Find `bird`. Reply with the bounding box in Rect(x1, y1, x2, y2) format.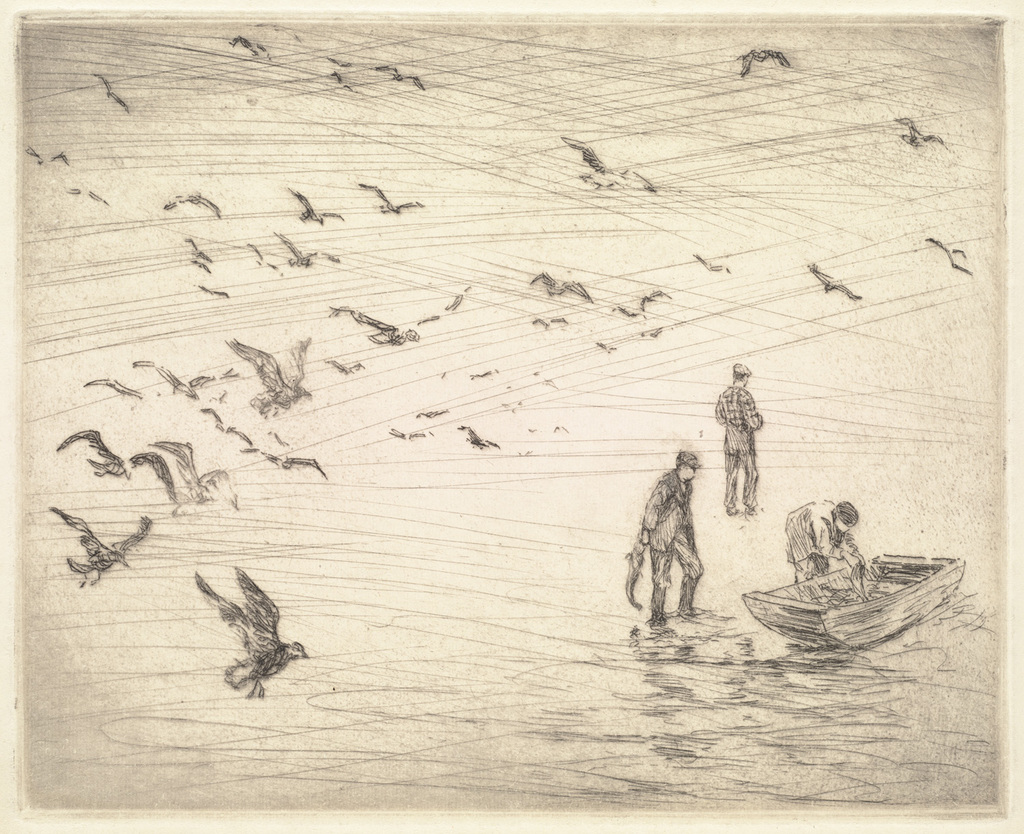
Rect(66, 184, 106, 208).
